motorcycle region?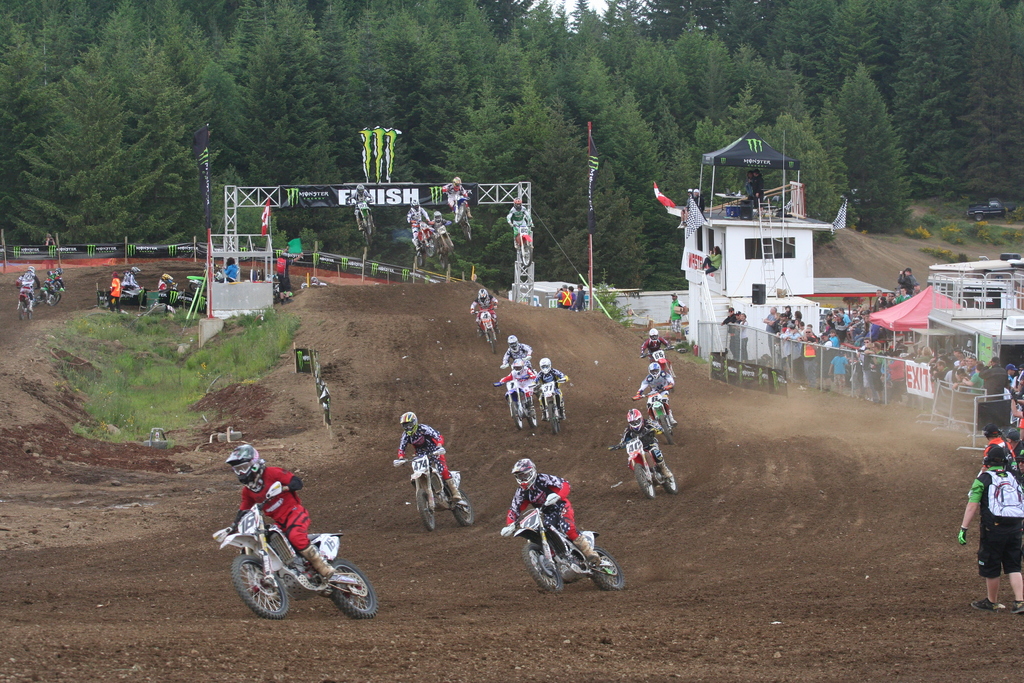
[497, 366, 539, 431]
